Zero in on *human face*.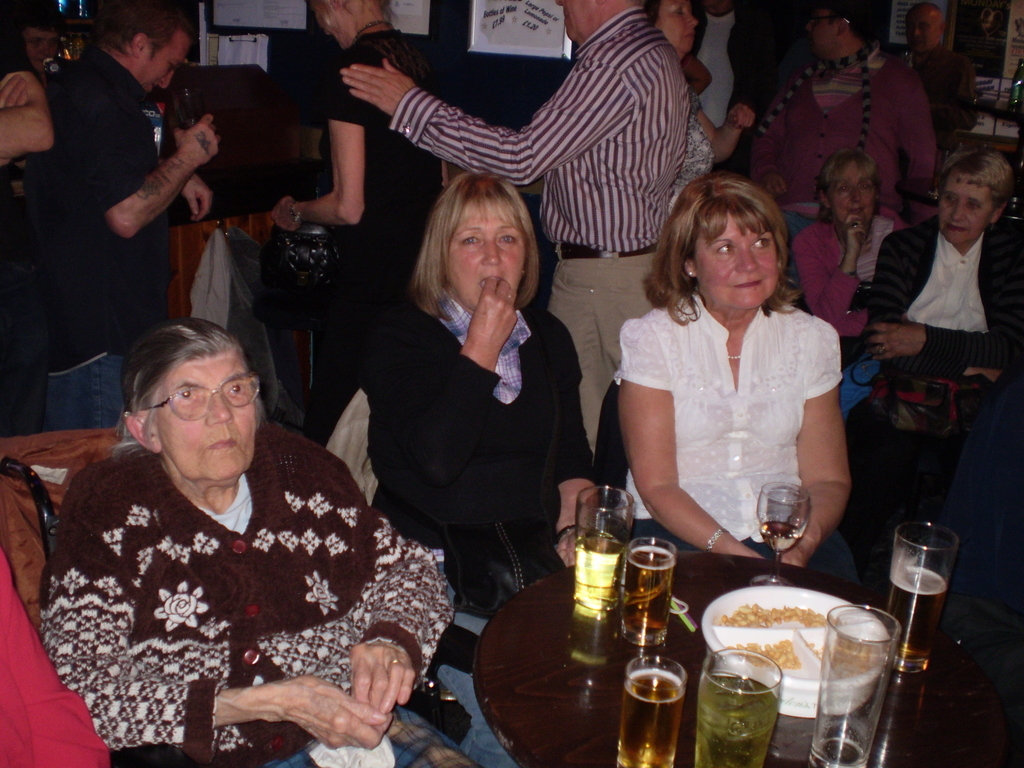
Zeroed in: {"x1": 690, "y1": 212, "x2": 779, "y2": 309}.
